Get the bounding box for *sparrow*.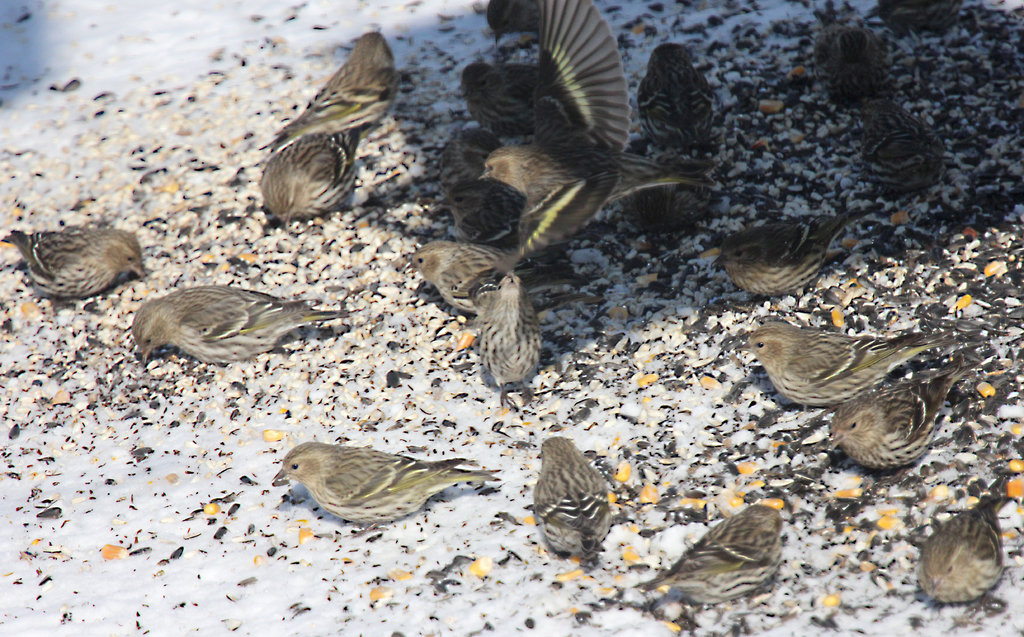
[919,485,1007,608].
